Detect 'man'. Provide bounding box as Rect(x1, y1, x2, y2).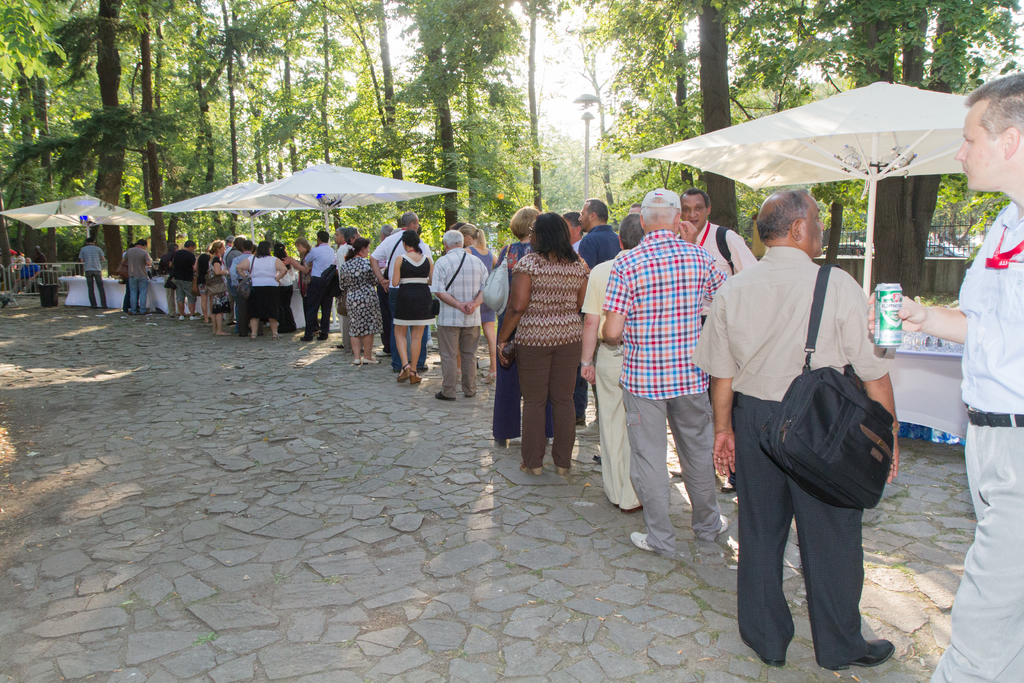
Rect(435, 231, 491, 398).
